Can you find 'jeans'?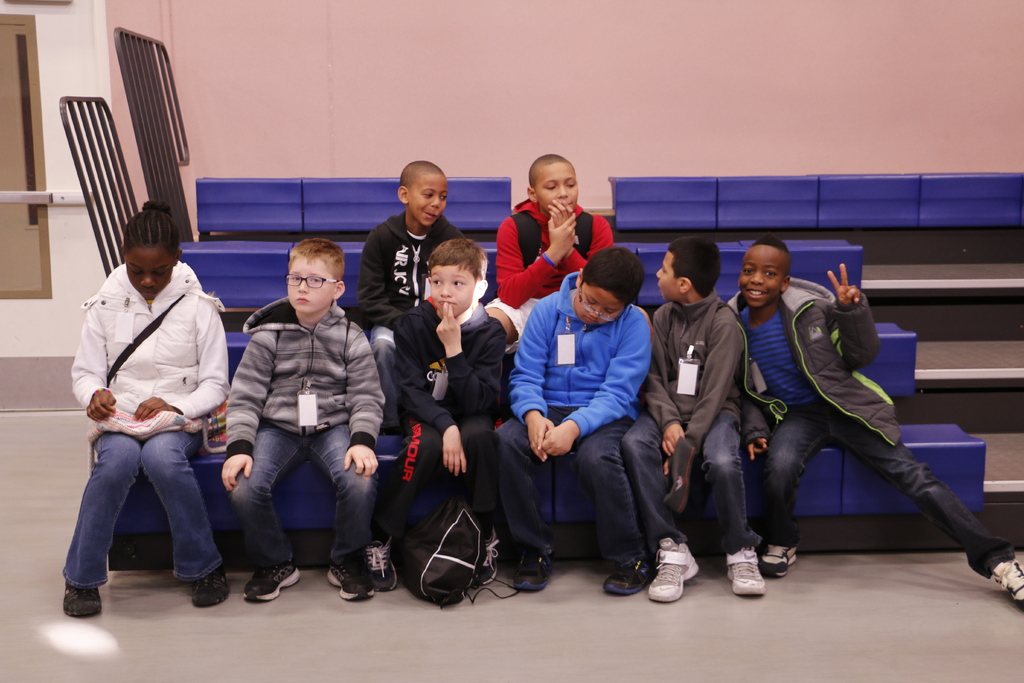
Yes, bounding box: bbox=(61, 427, 226, 600).
